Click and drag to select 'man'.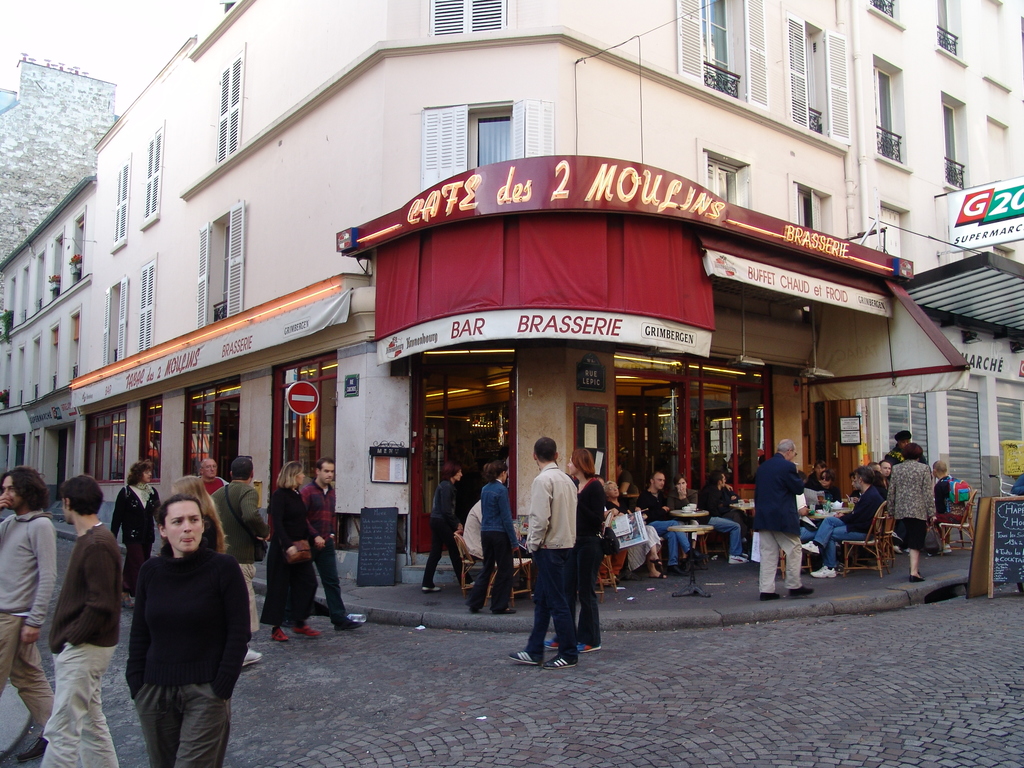
Selection: {"left": 204, "top": 457, "right": 277, "bottom": 672}.
